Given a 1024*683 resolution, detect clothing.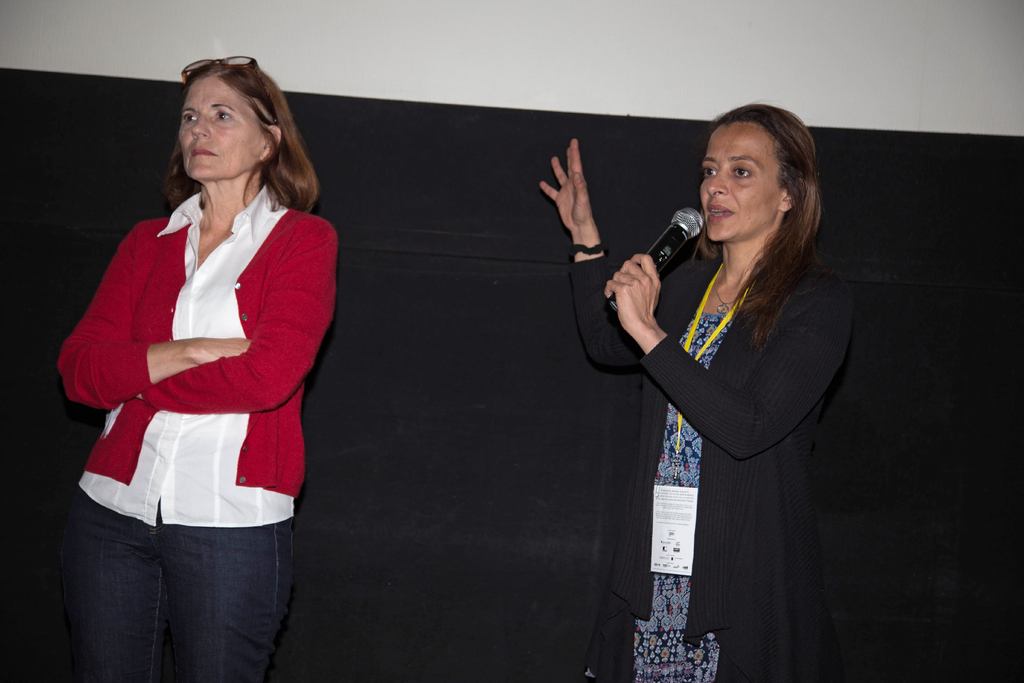
left=63, top=483, right=294, bottom=682.
